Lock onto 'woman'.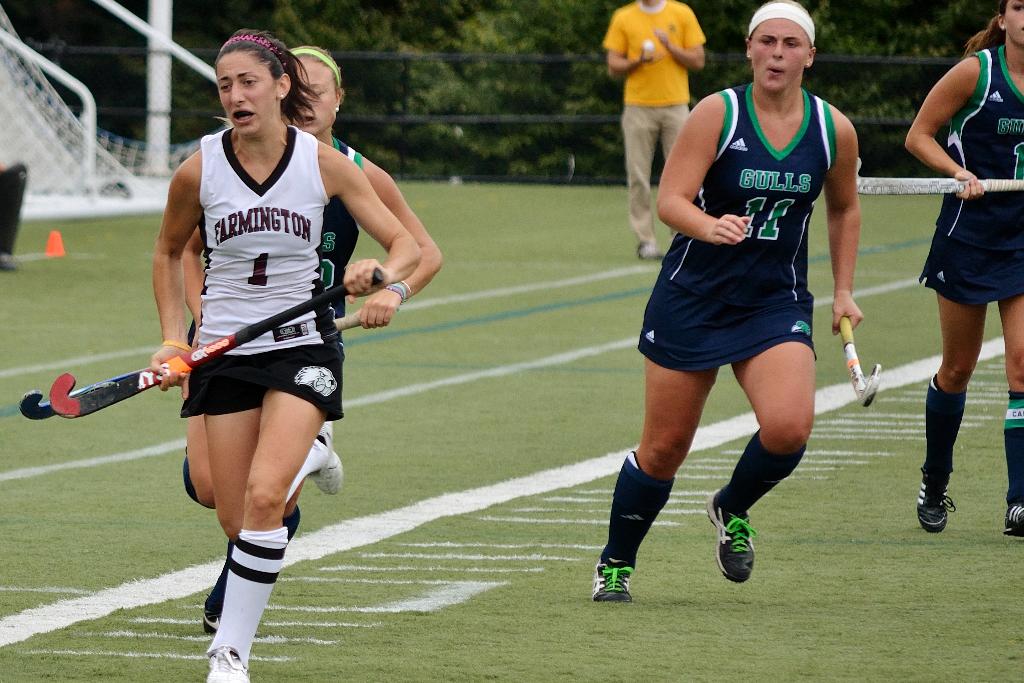
Locked: 897 0 1023 535.
